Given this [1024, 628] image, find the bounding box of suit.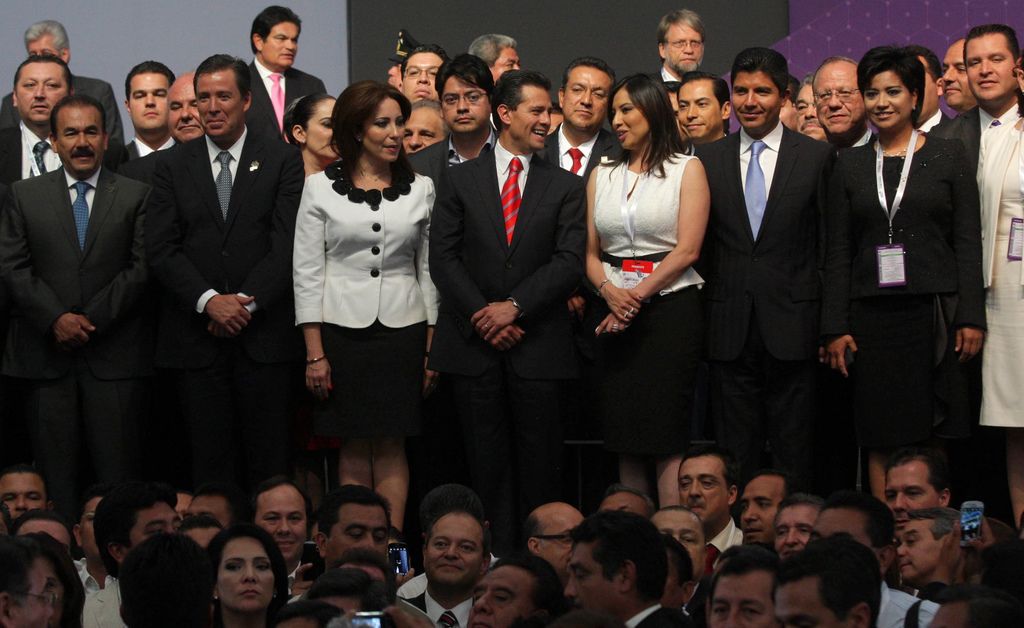
922 104 1023 184.
